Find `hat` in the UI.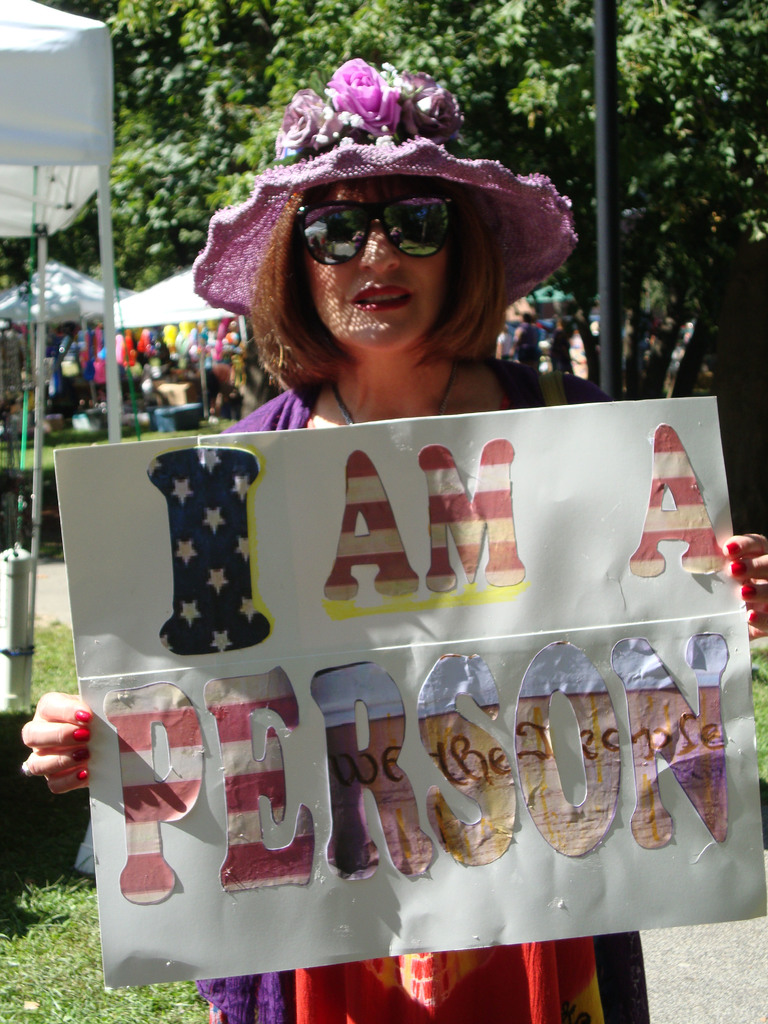
UI element at 182 58 576 335.
